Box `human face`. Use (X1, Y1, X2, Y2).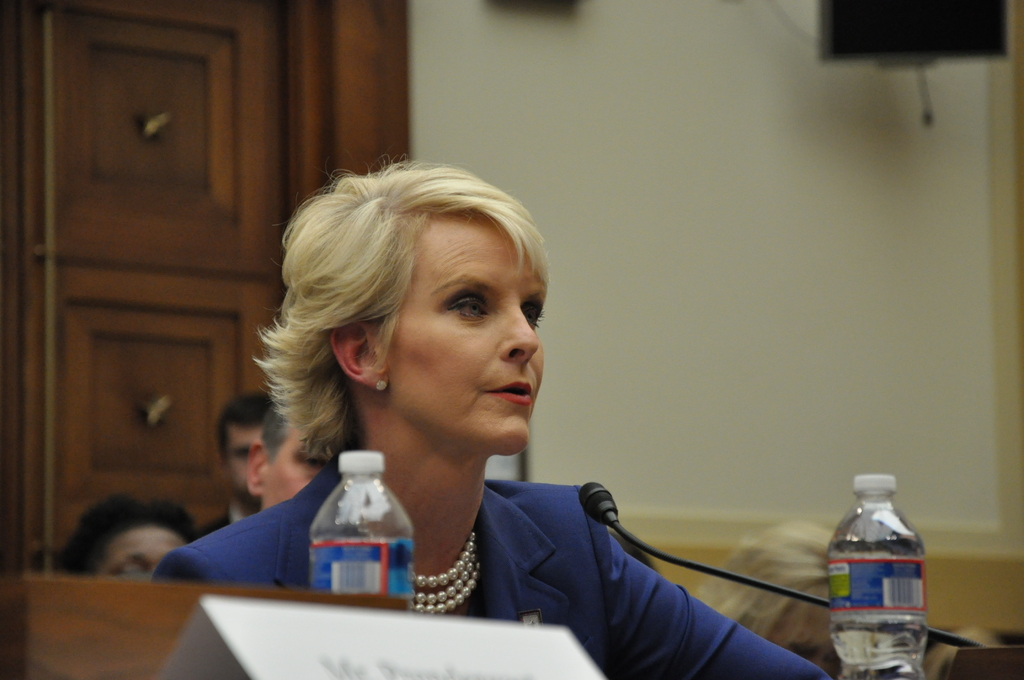
(373, 215, 552, 460).
